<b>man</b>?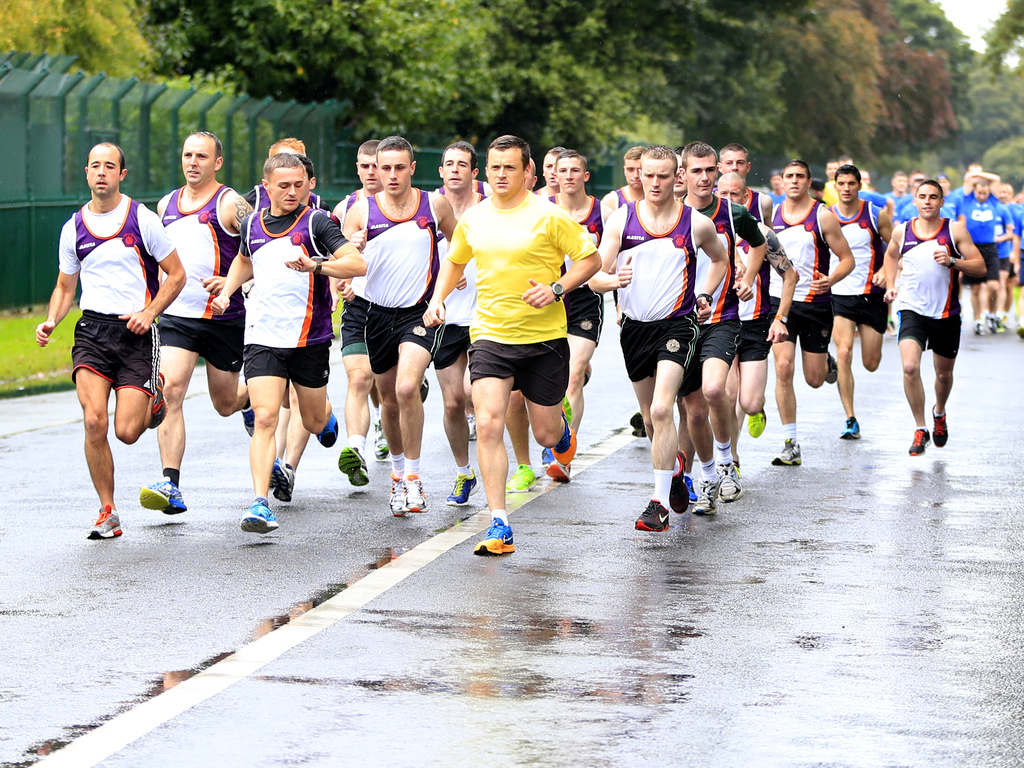
<region>34, 141, 188, 538</region>
